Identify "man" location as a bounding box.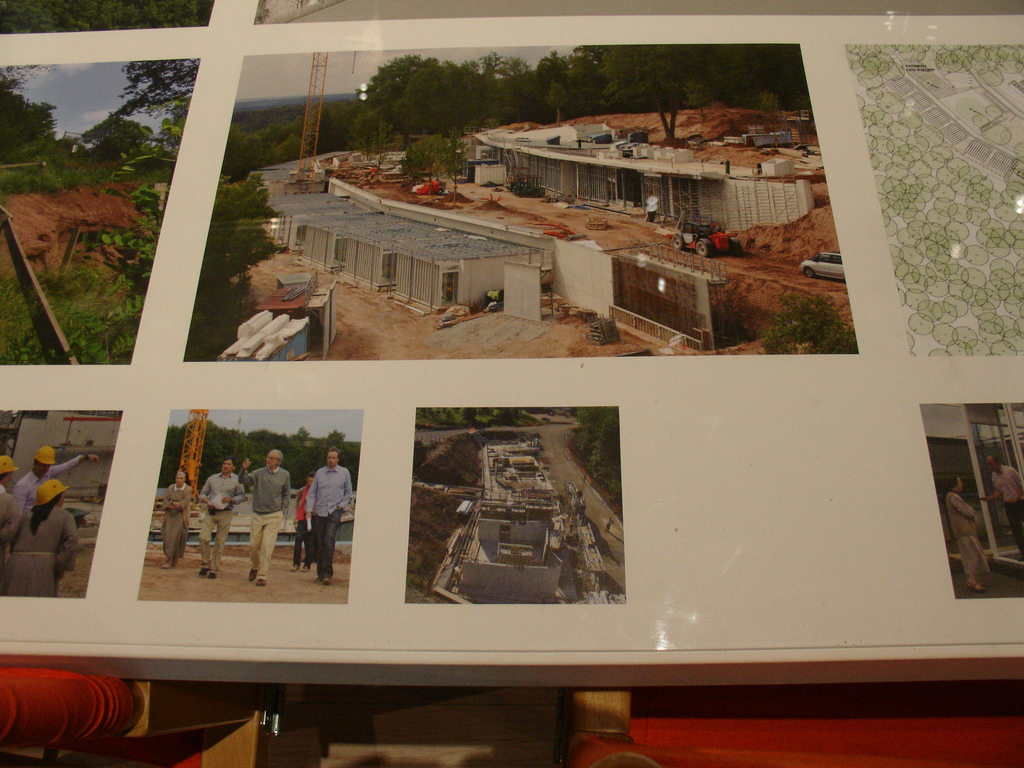
region(198, 457, 247, 579).
